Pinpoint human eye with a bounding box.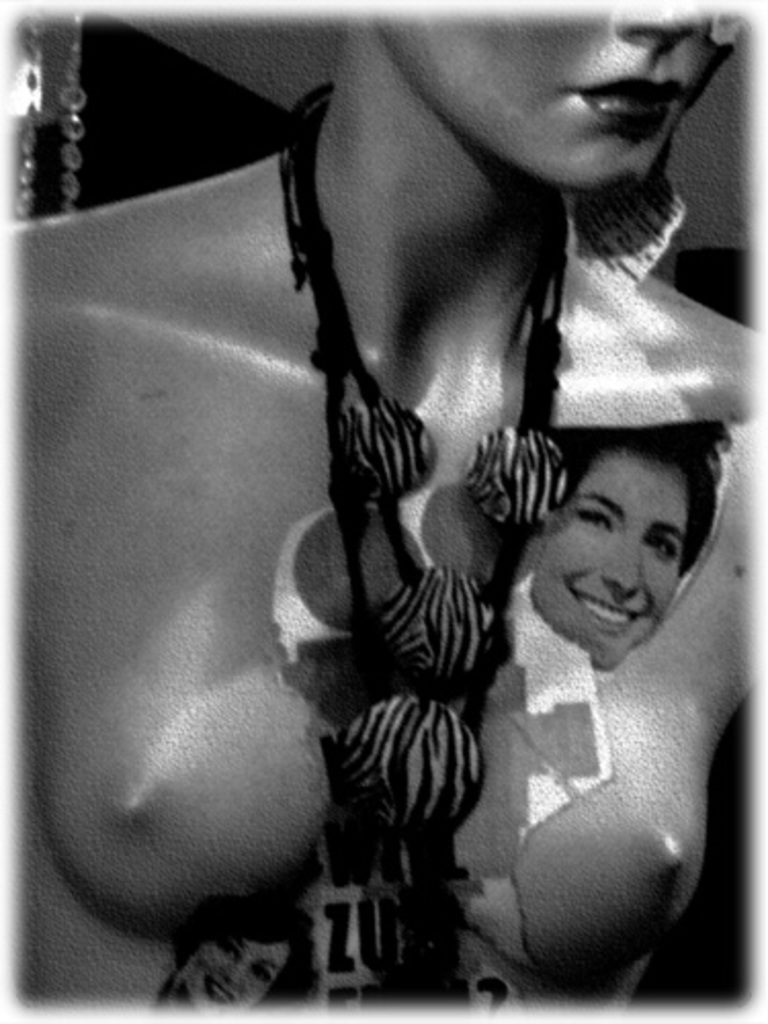
643 532 680 561.
